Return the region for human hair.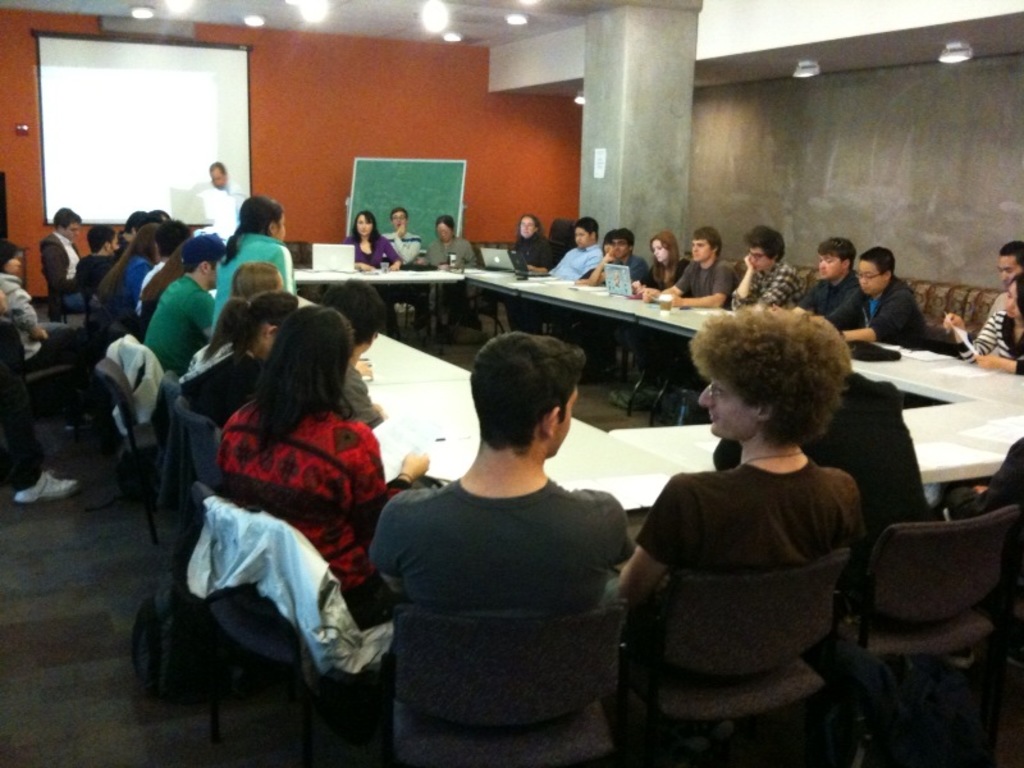
crop(96, 225, 155, 298).
